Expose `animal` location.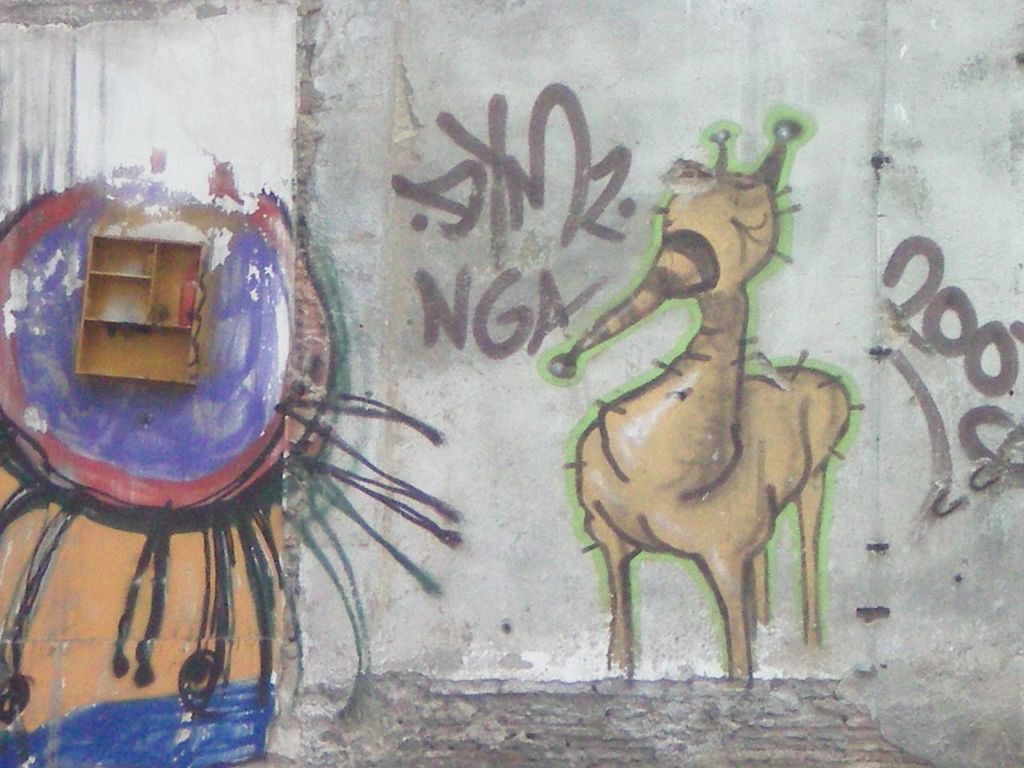
Exposed at (left=0, top=150, right=459, bottom=767).
